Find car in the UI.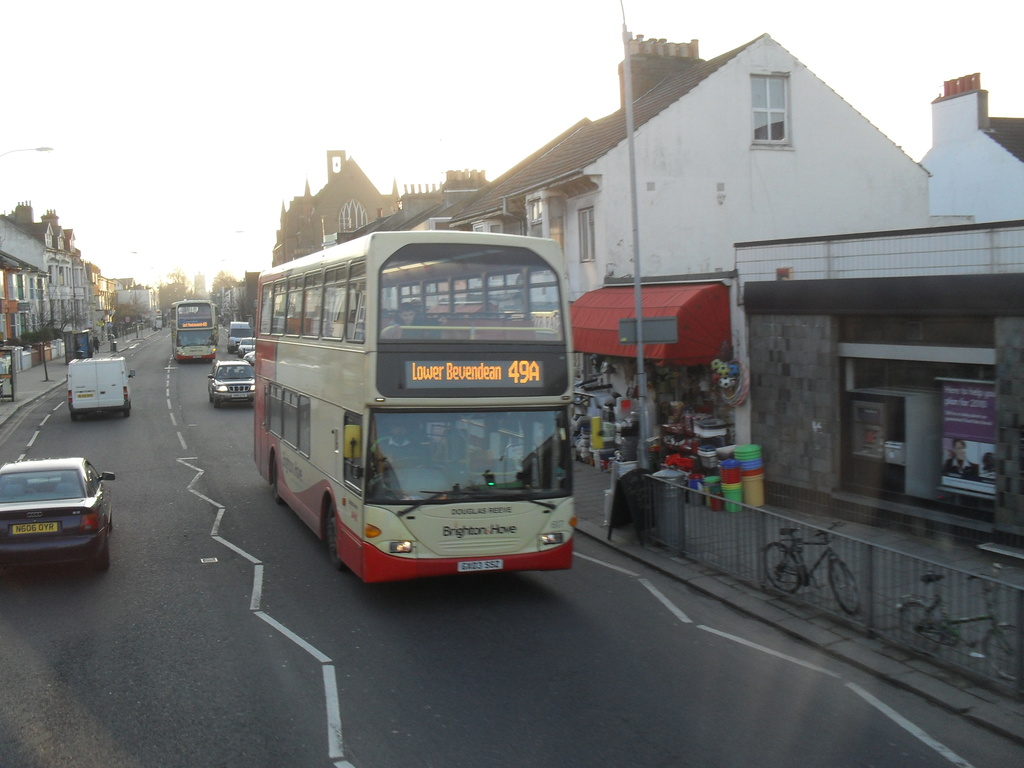
UI element at bbox=(9, 457, 116, 578).
